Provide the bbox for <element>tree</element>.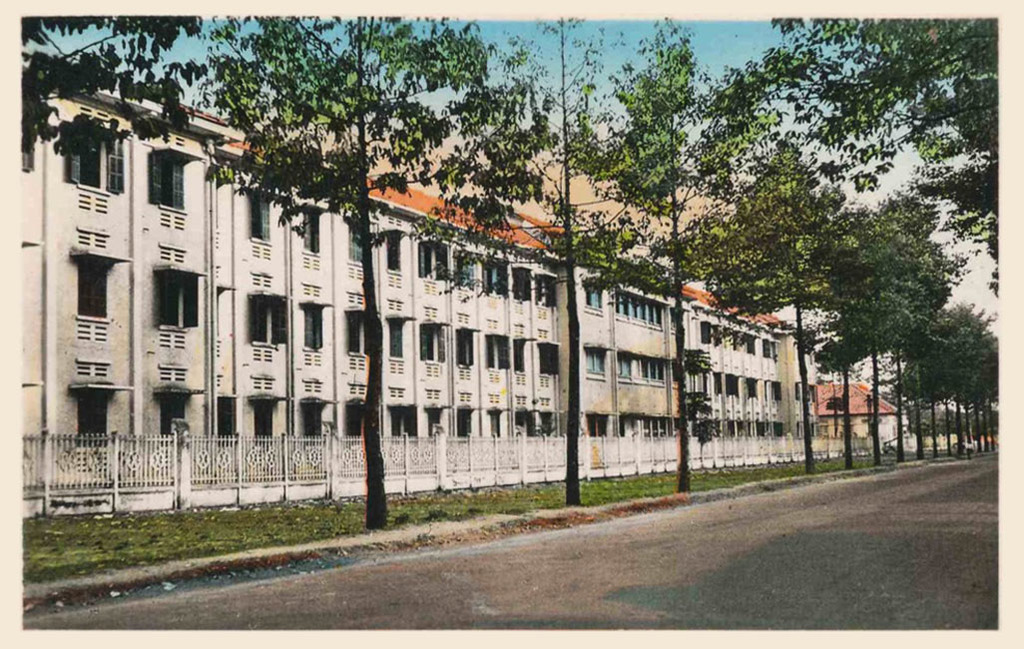
[left=185, top=13, right=485, bottom=531].
